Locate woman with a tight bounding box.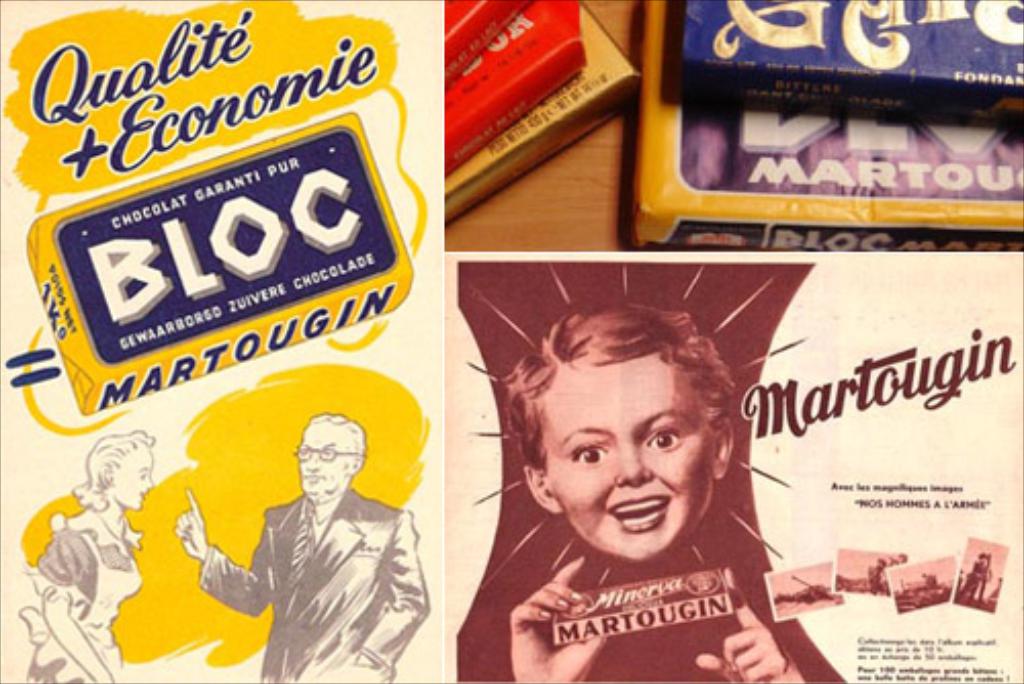
left=16, top=430, right=152, bottom=682.
